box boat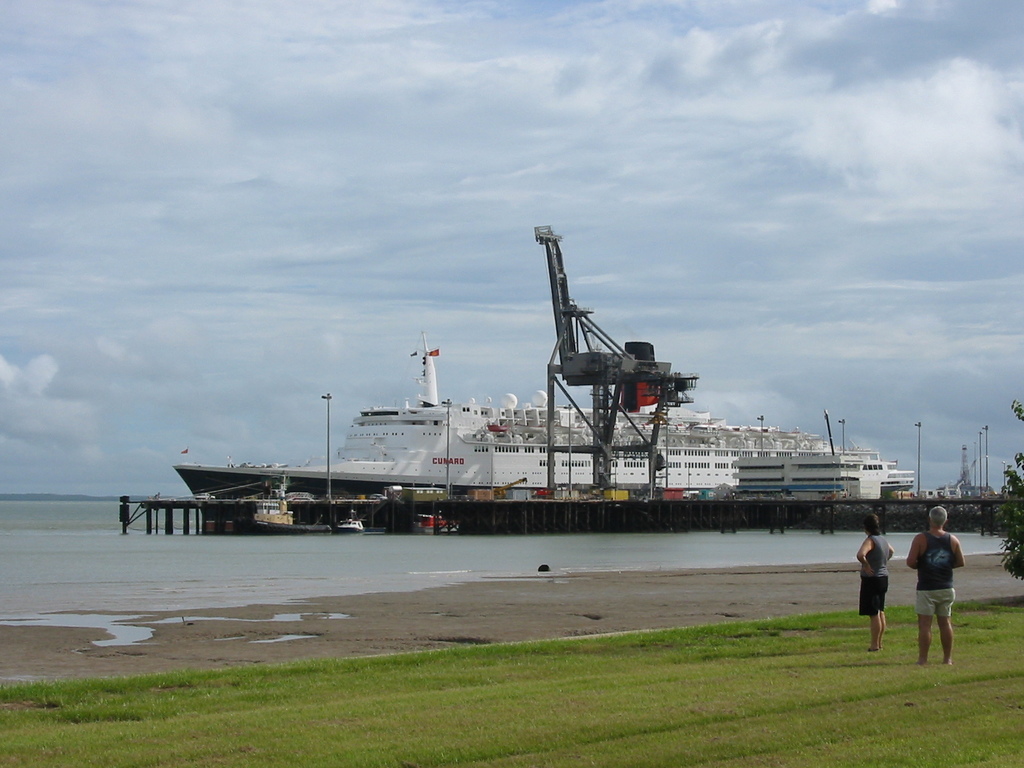
x1=344, y1=515, x2=367, y2=532
